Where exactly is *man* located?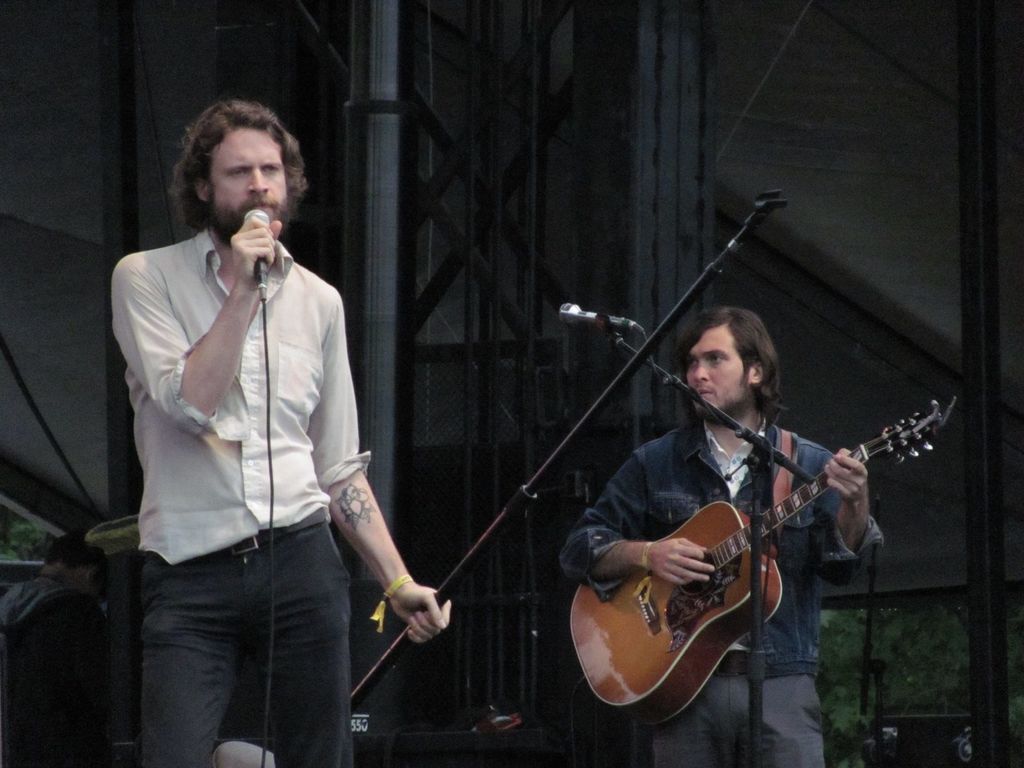
Its bounding box is <region>112, 95, 401, 746</region>.
